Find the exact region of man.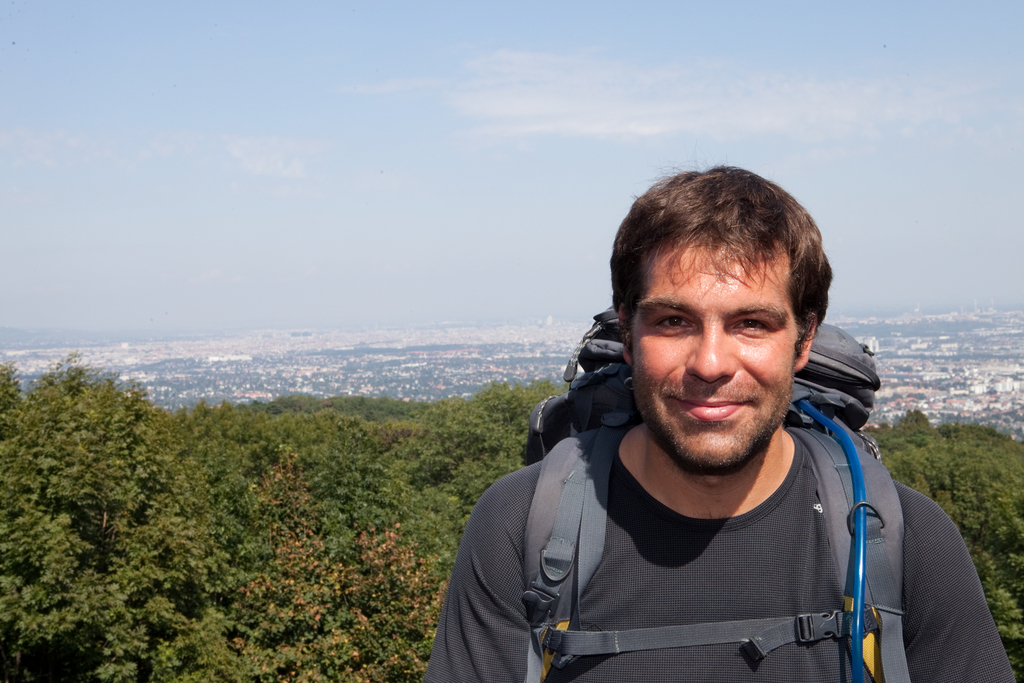
Exact region: detection(431, 171, 961, 682).
